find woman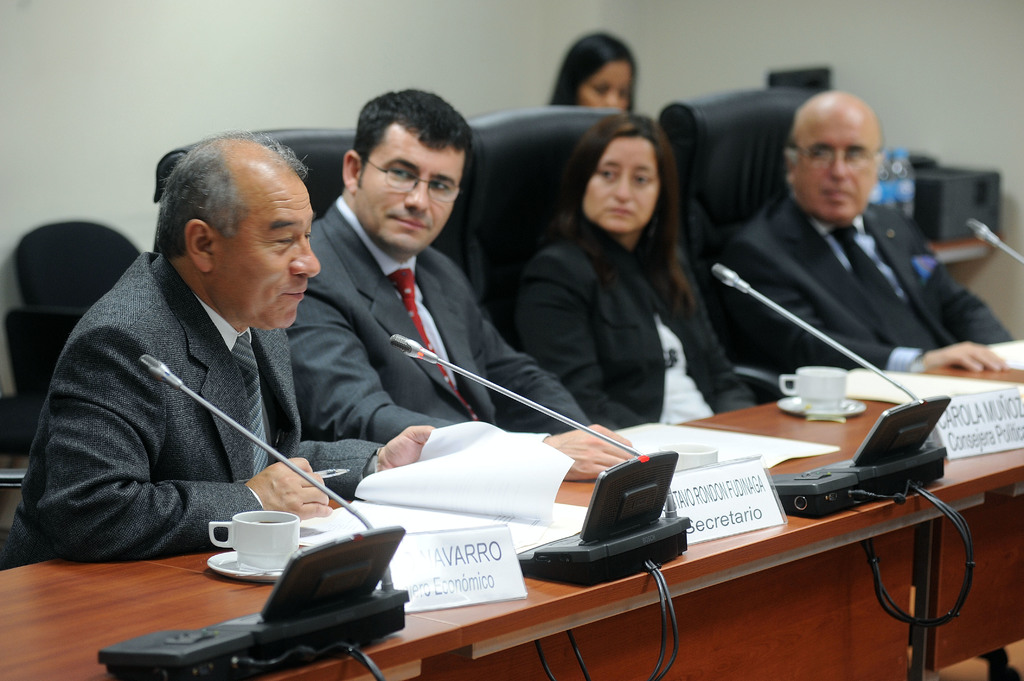
bbox=[548, 31, 640, 110]
